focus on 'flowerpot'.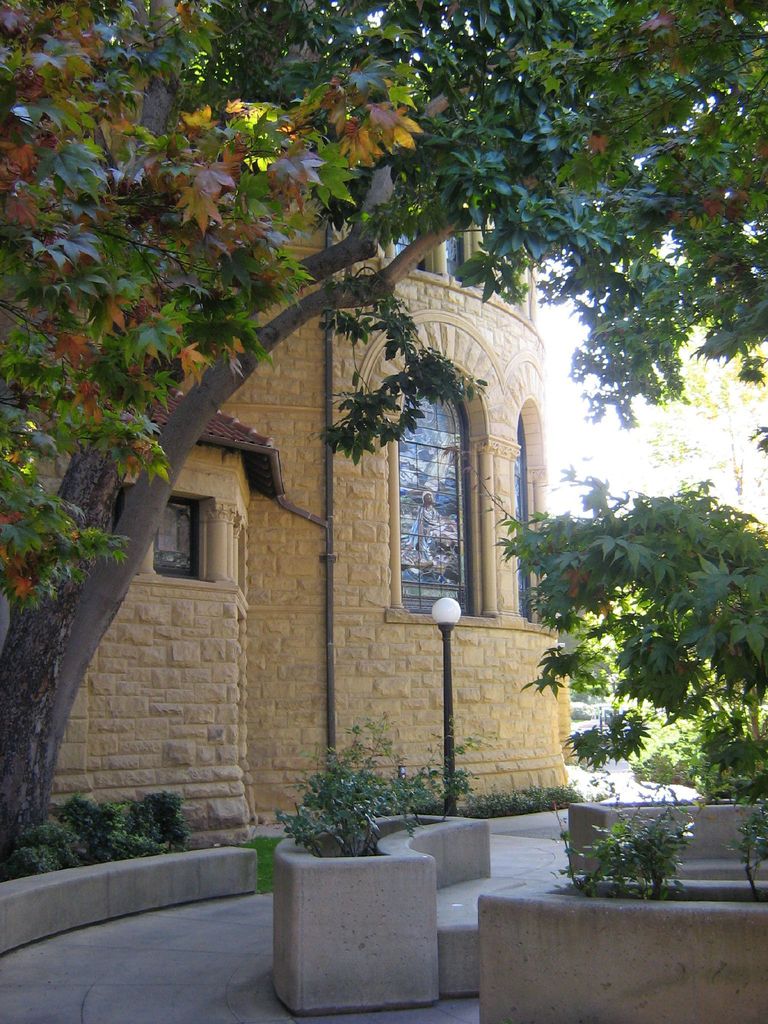
Focused at (472, 860, 767, 1017).
